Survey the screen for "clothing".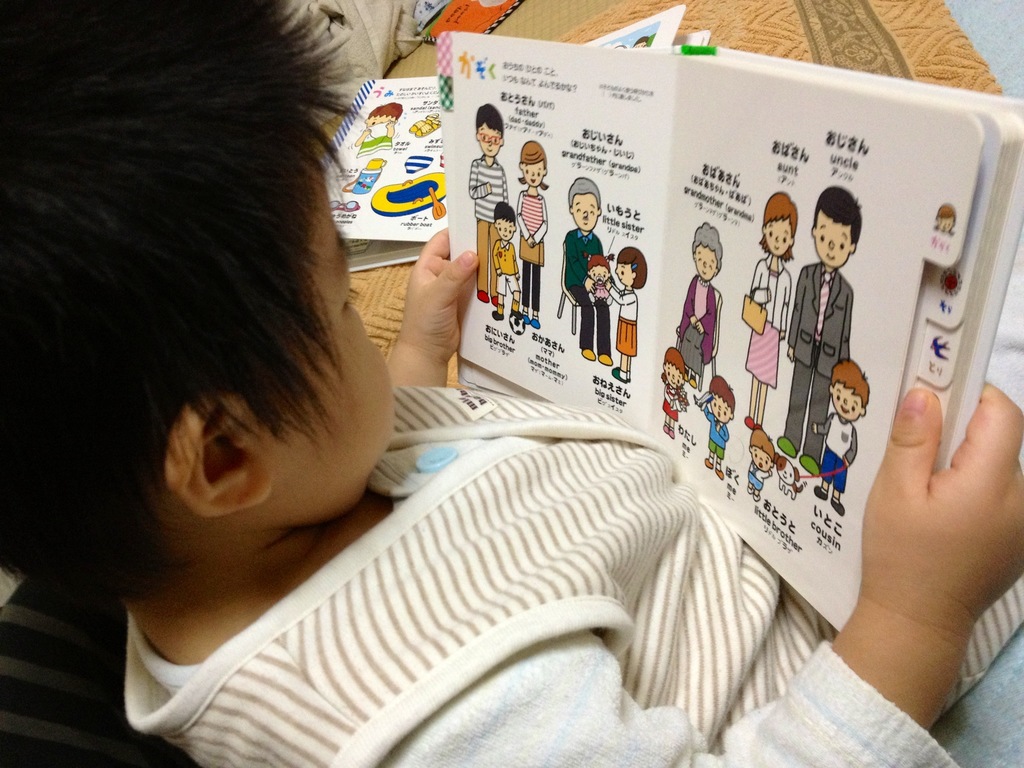
Survey found: 470,151,512,297.
